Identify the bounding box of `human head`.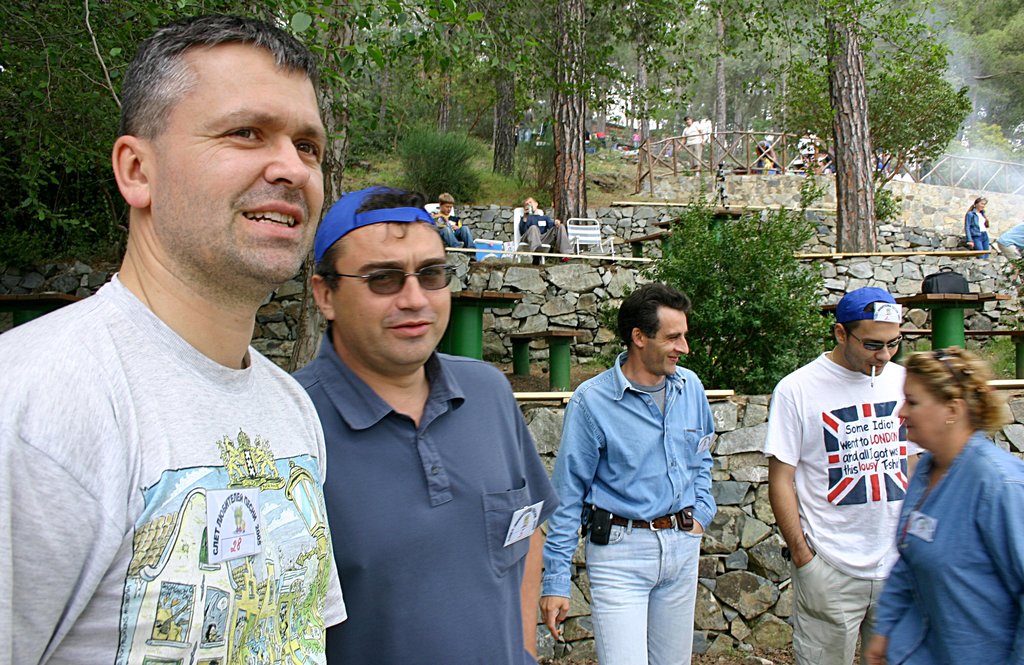
(left=896, top=347, right=1010, bottom=457).
